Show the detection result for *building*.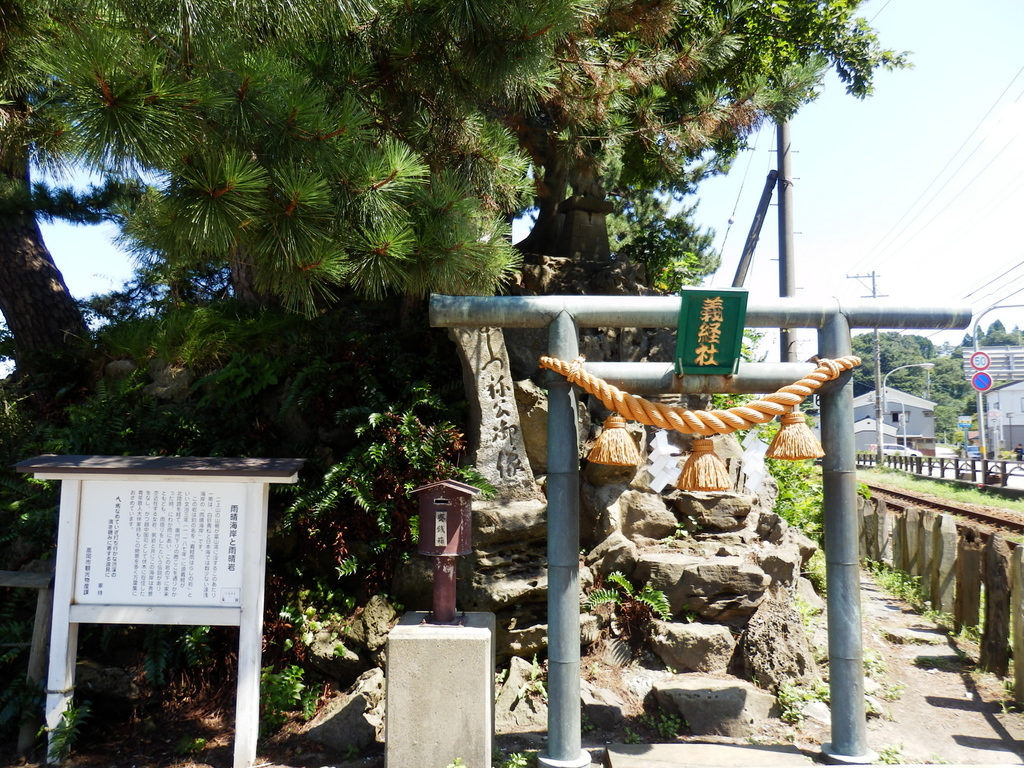
x1=855, y1=383, x2=940, y2=455.
